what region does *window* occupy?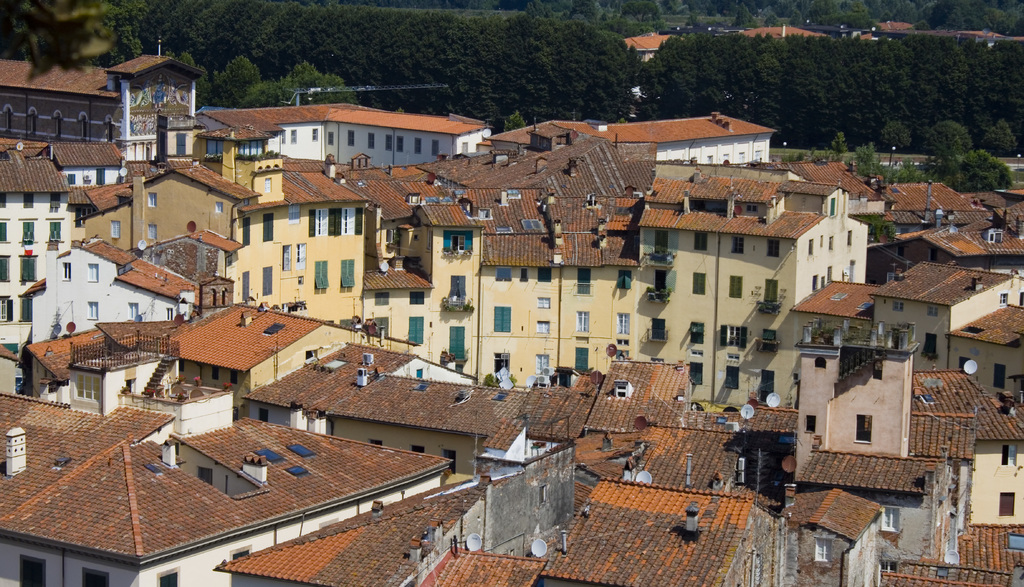
bbox(158, 569, 181, 586).
